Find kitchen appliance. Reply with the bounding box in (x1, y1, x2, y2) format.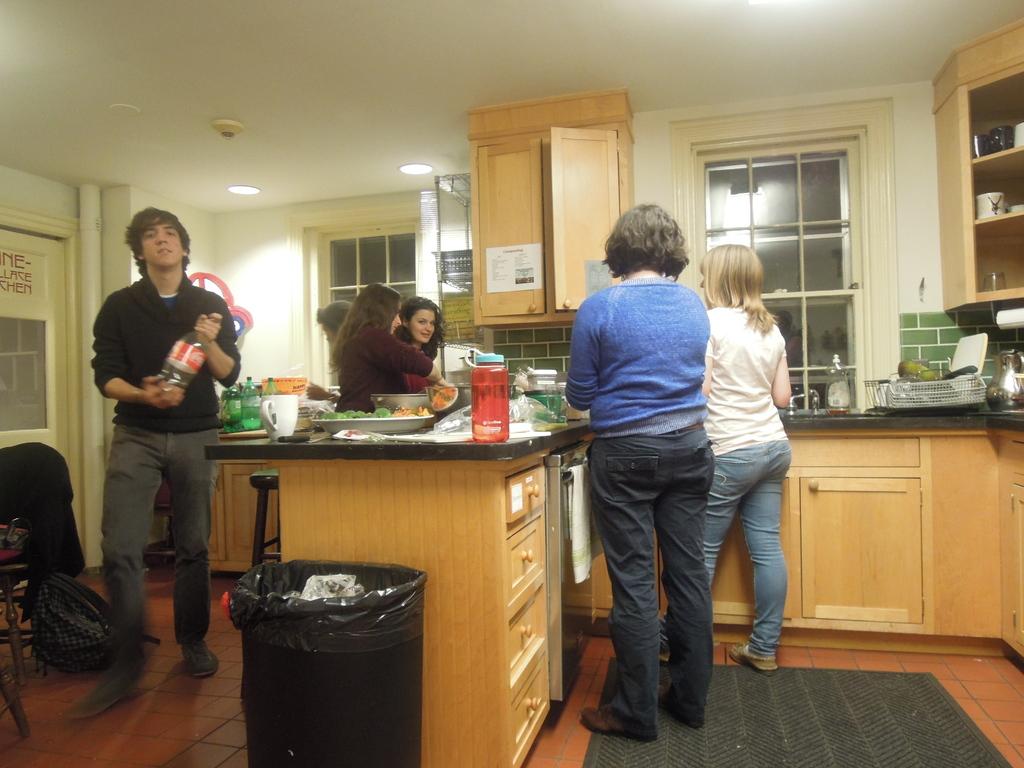
(260, 393, 298, 439).
